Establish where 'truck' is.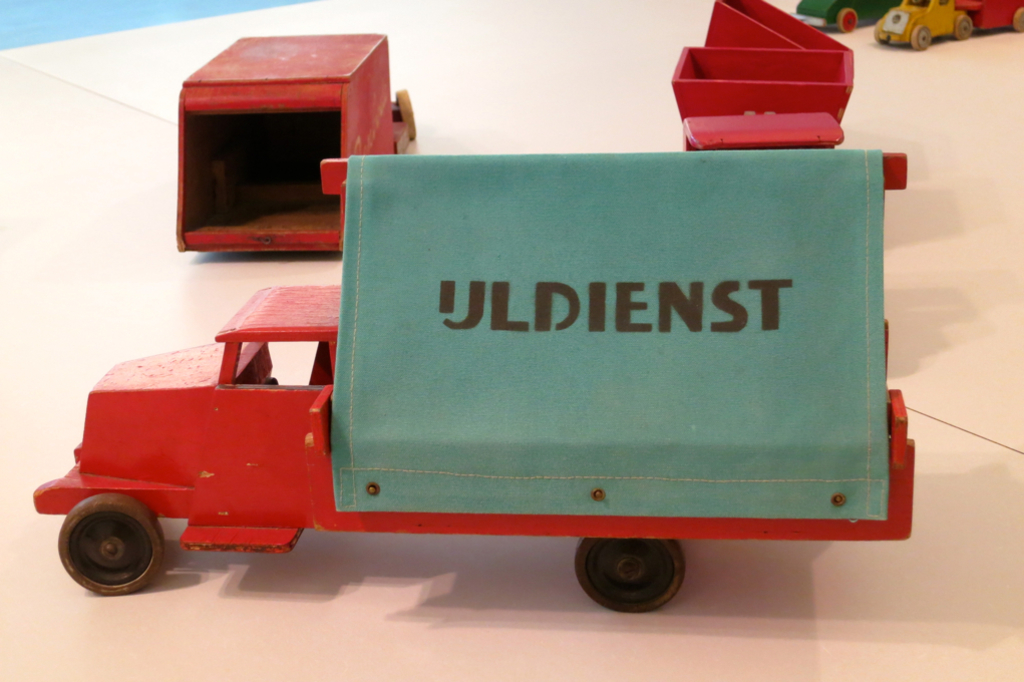
Established at bbox=(108, 114, 958, 597).
